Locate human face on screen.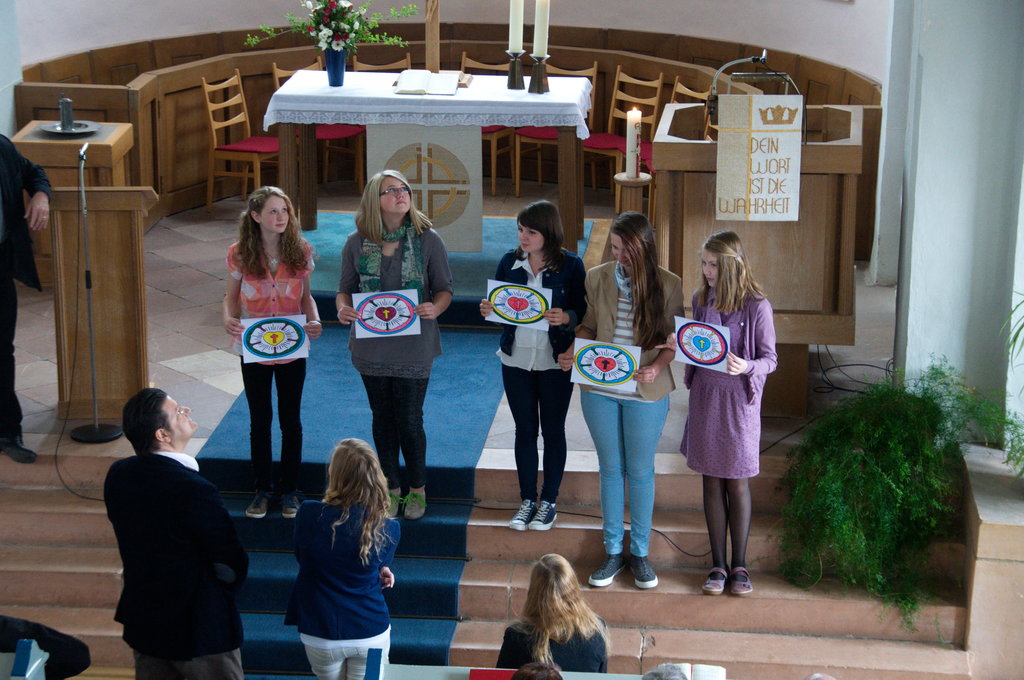
On screen at 165, 397, 199, 434.
